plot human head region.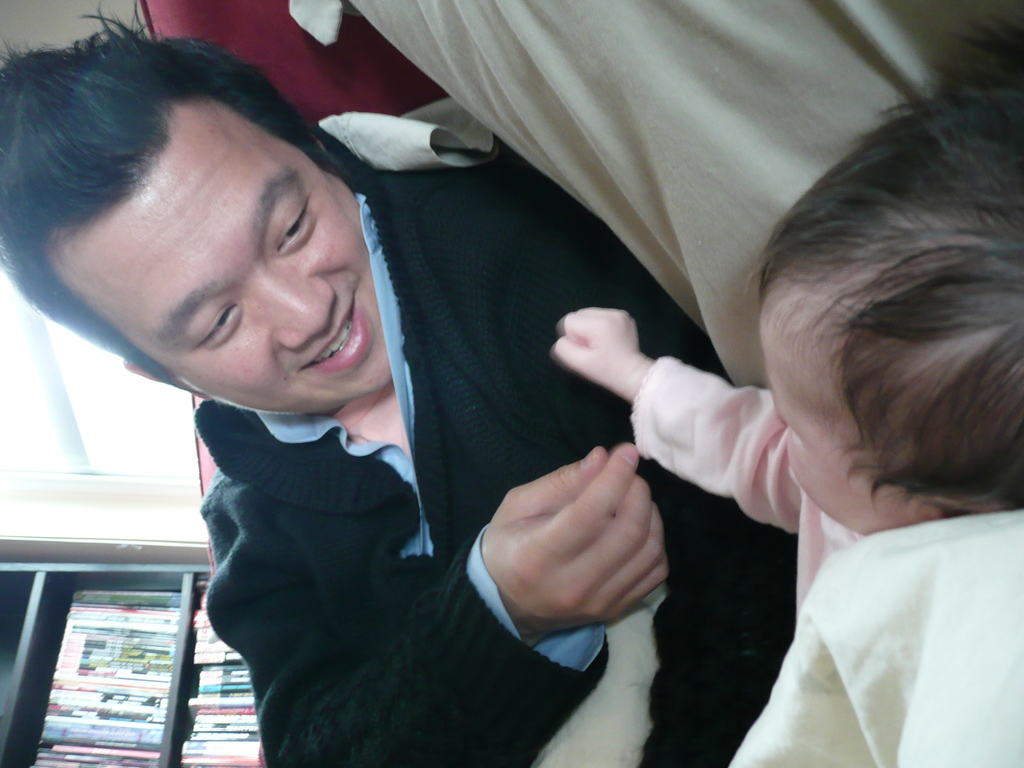
Plotted at 33,44,371,399.
